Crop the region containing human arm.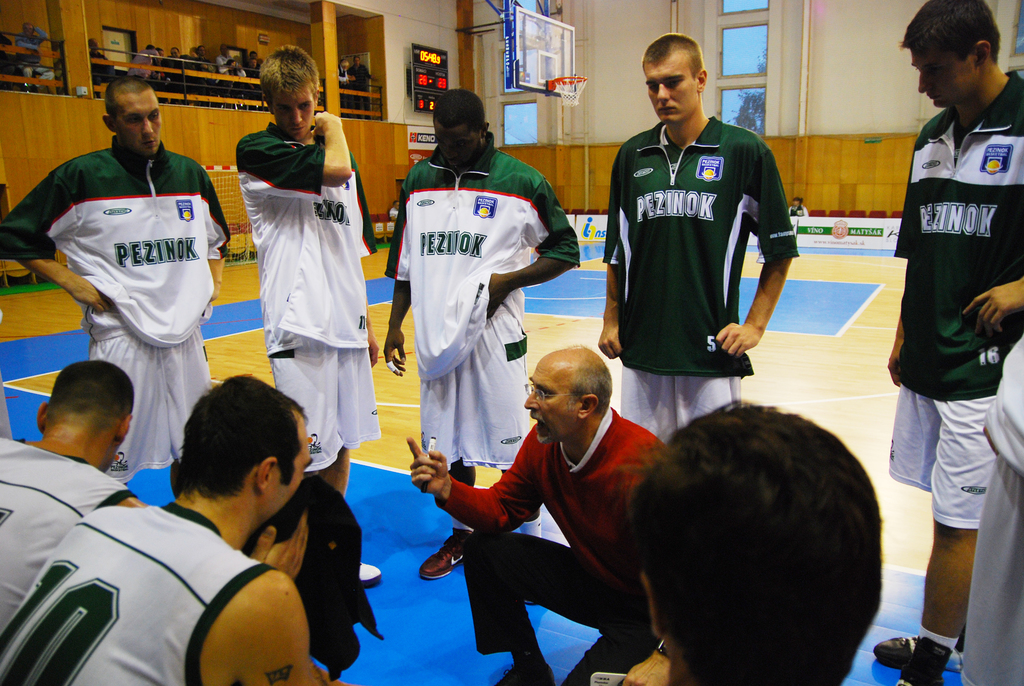
Crop region: 964,277,1023,340.
